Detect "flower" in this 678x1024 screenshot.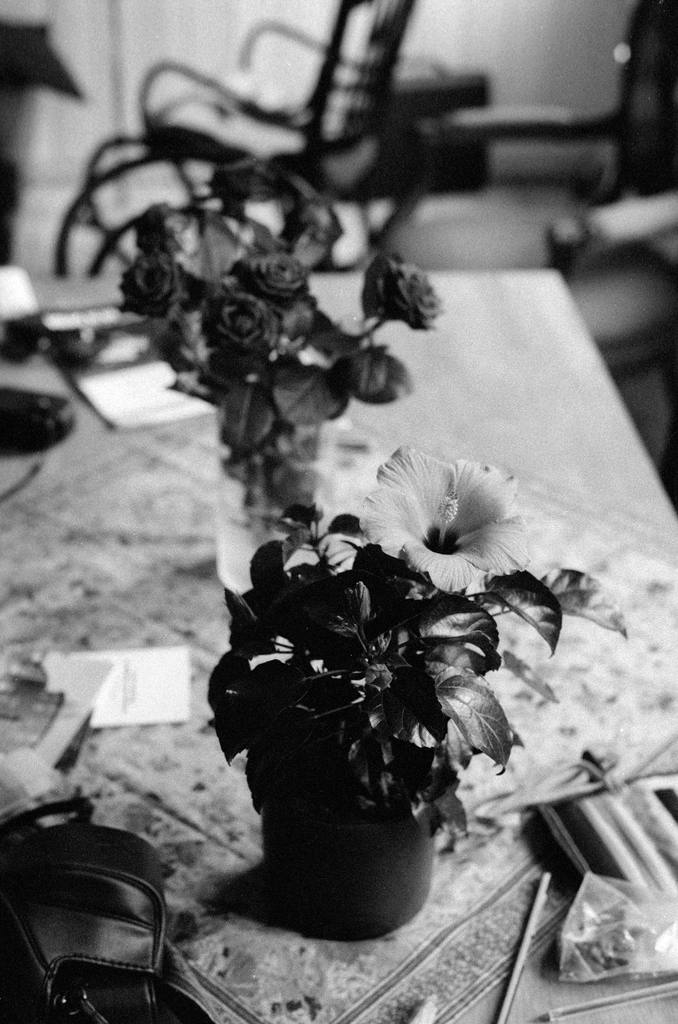
Detection: region(371, 253, 444, 326).
